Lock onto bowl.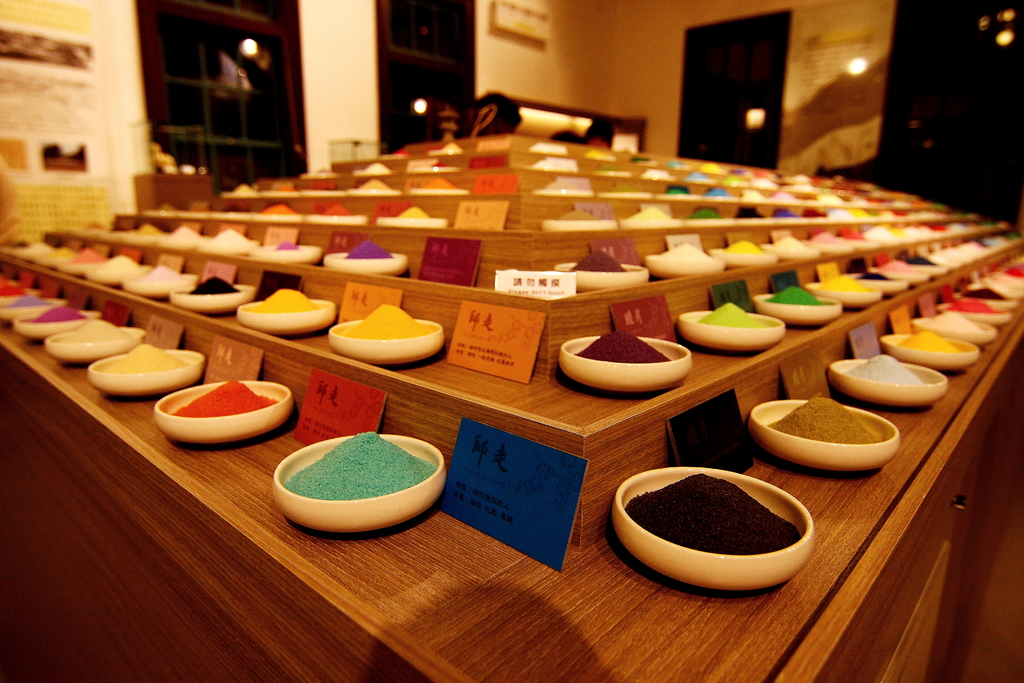
Locked: {"x1": 261, "y1": 190, "x2": 299, "y2": 197}.
